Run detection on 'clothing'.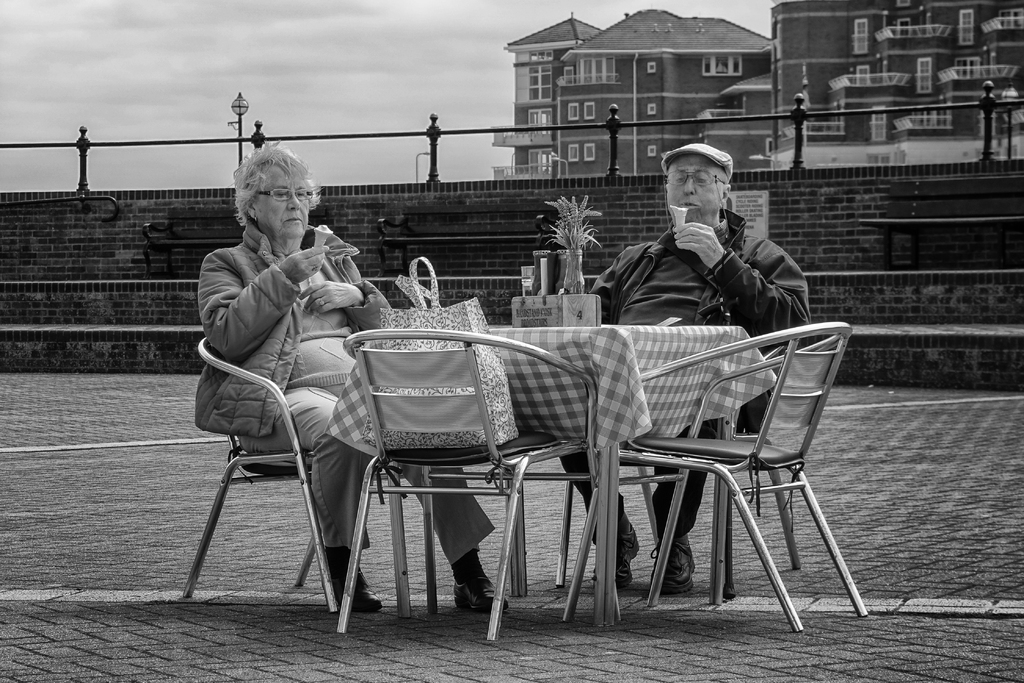
Result: detection(189, 227, 489, 563).
